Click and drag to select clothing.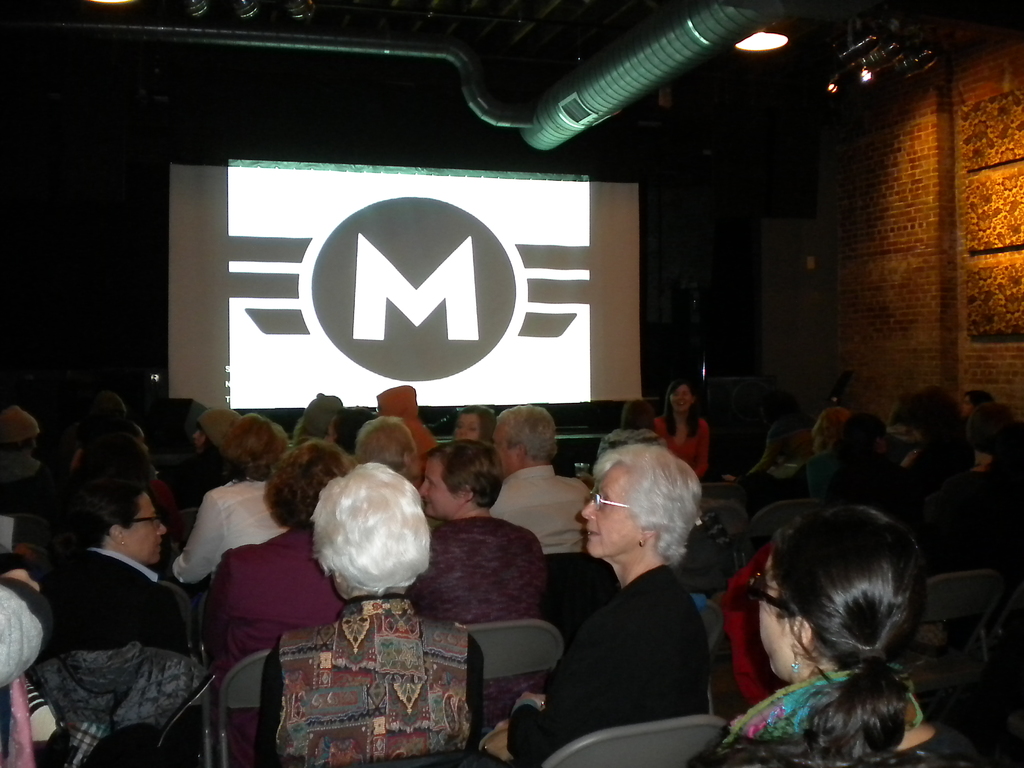
Selection: 827,450,926,535.
